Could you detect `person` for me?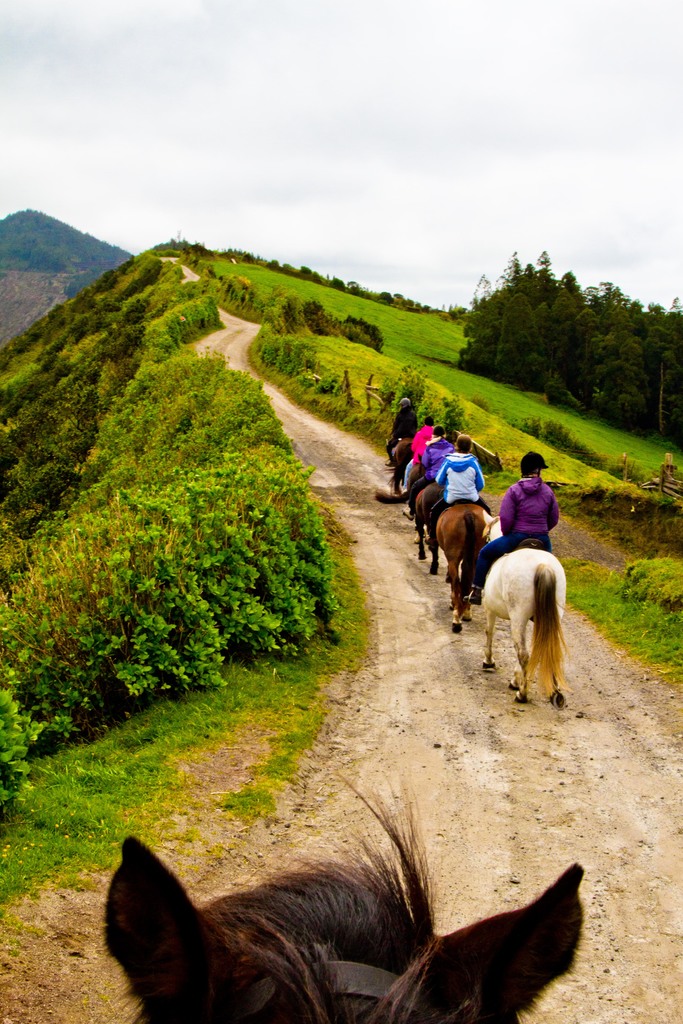
Detection result: crop(402, 425, 453, 522).
